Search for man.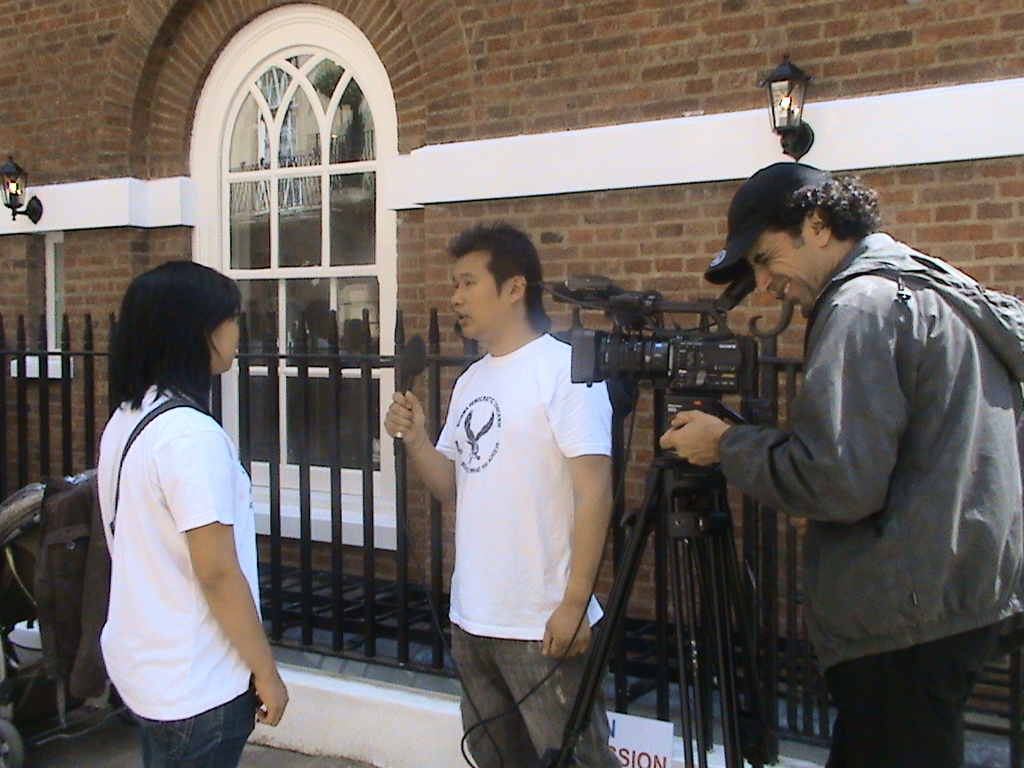
Found at region(403, 211, 618, 741).
